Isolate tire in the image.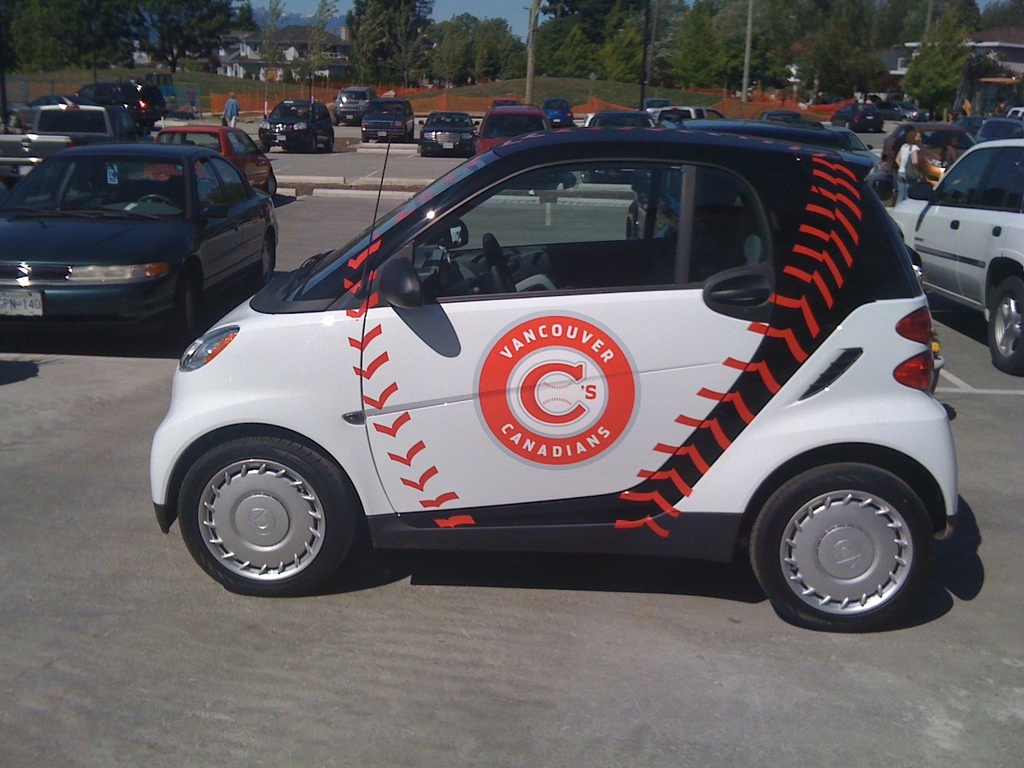
Isolated region: crop(908, 254, 922, 281).
